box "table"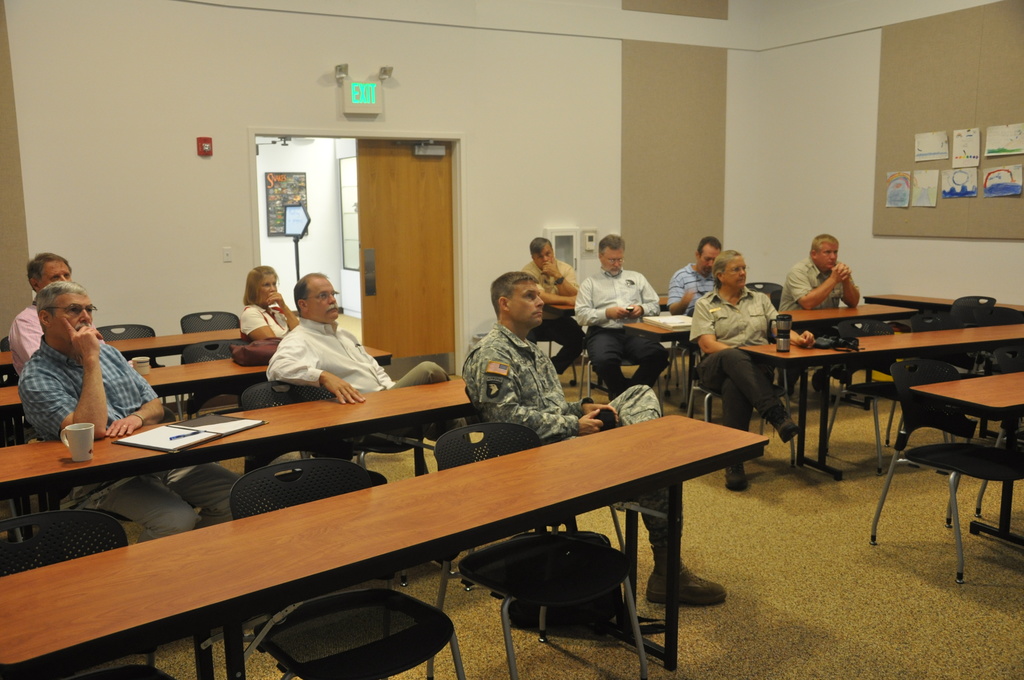
0/387/790/679
